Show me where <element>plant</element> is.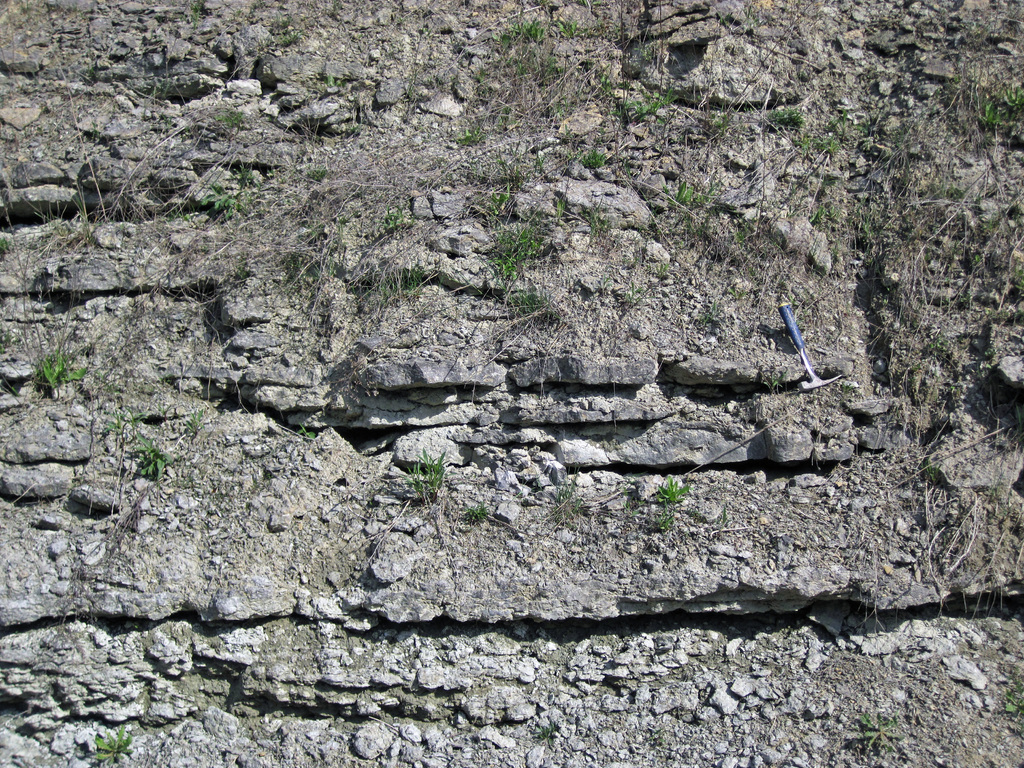
<element>plant</element> is at {"left": 531, "top": 719, "right": 561, "bottom": 748}.
